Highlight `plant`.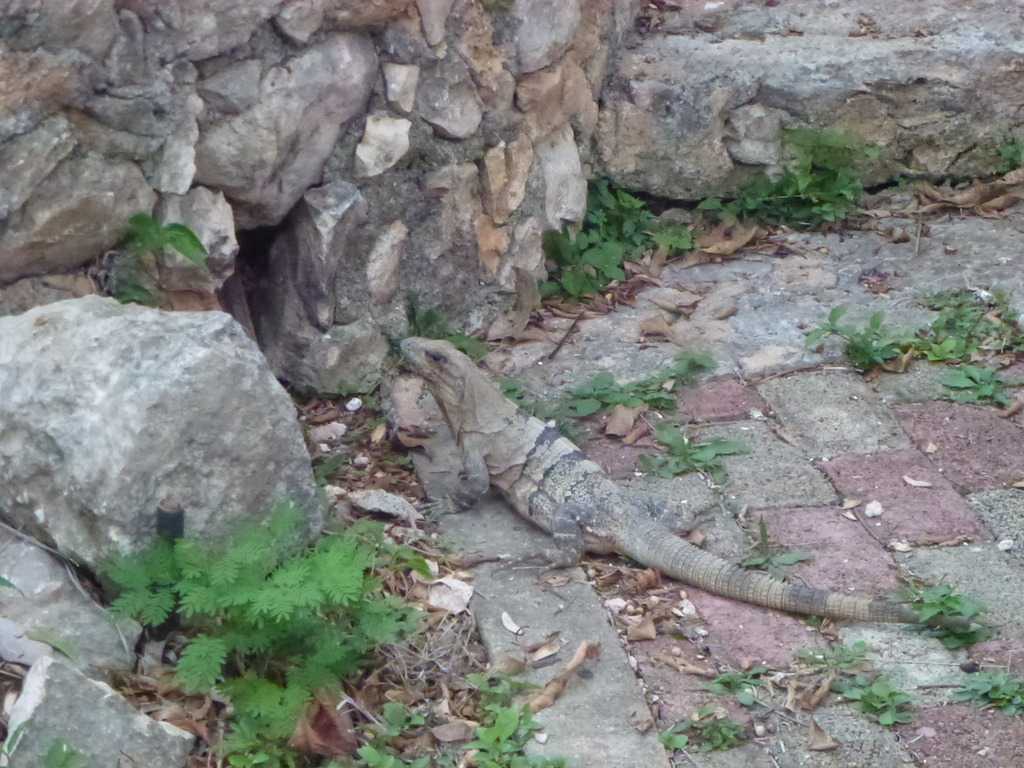
Highlighted region: left=689, top=710, right=739, bottom=749.
